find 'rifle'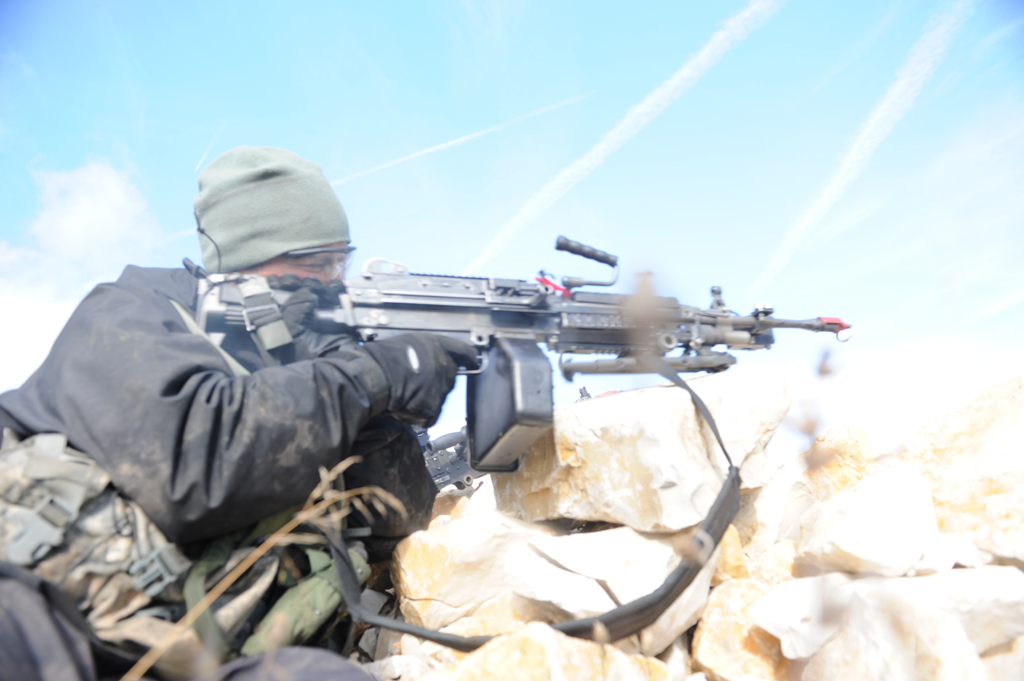
224 246 917 493
